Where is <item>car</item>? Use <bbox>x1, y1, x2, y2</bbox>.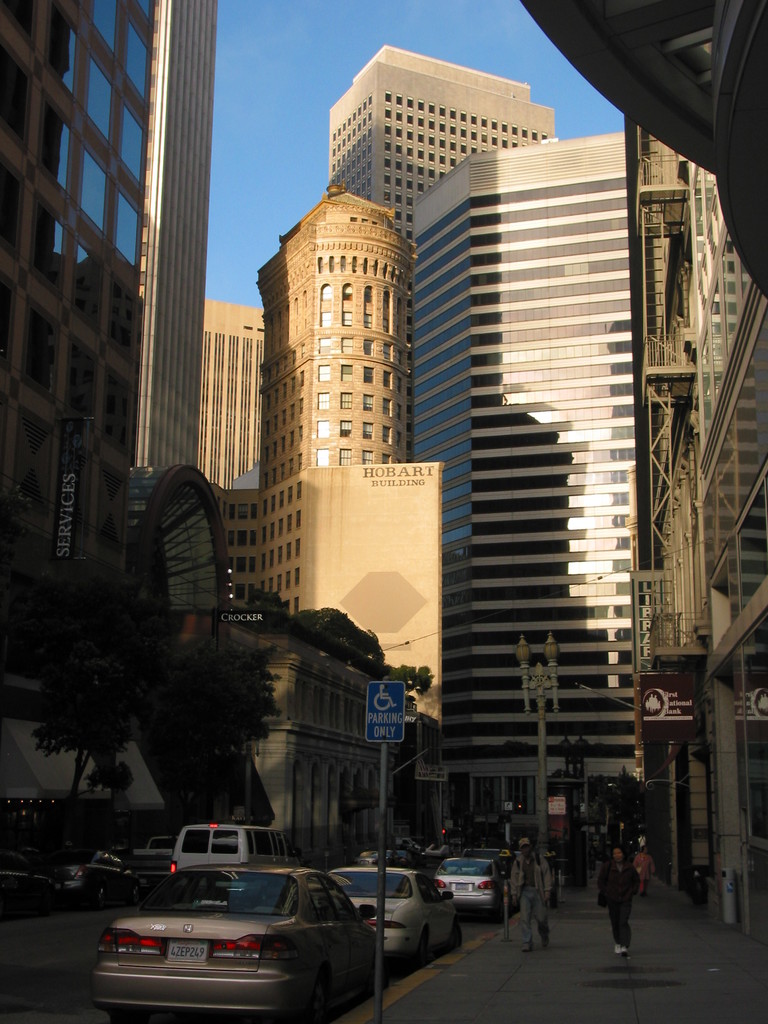
<bbox>89, 861, 388, 1023</bbox>.
